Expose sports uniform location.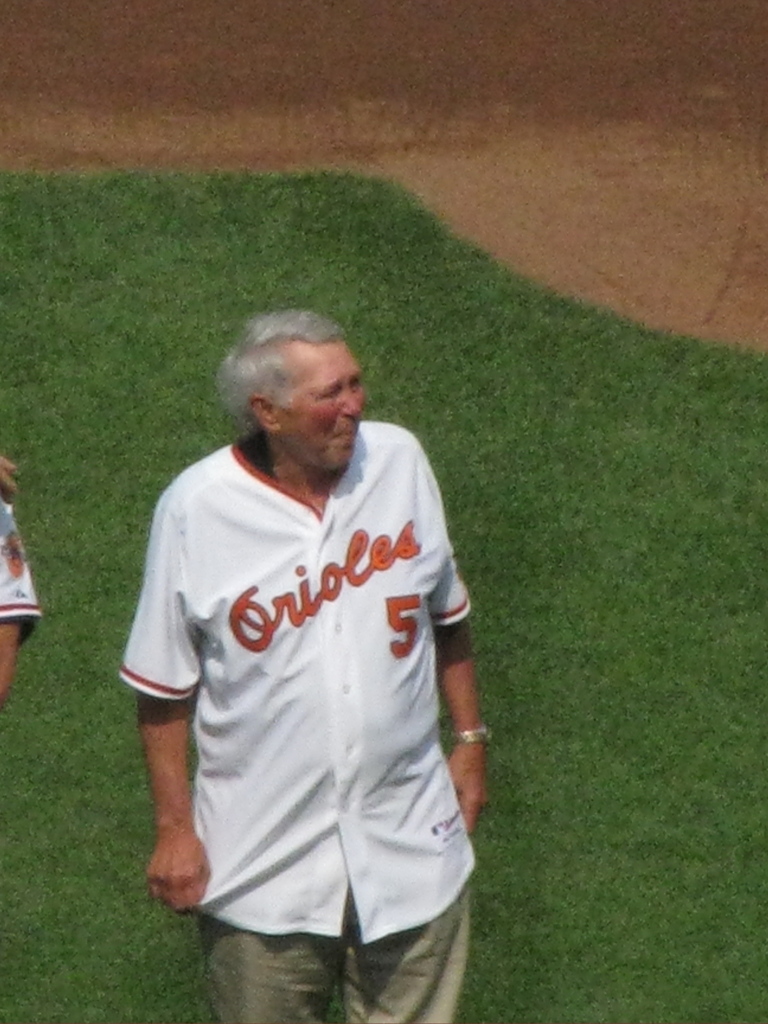
Exposed at {"left": 107, "top": 319, "right": 506, "bottom": 1002}.
